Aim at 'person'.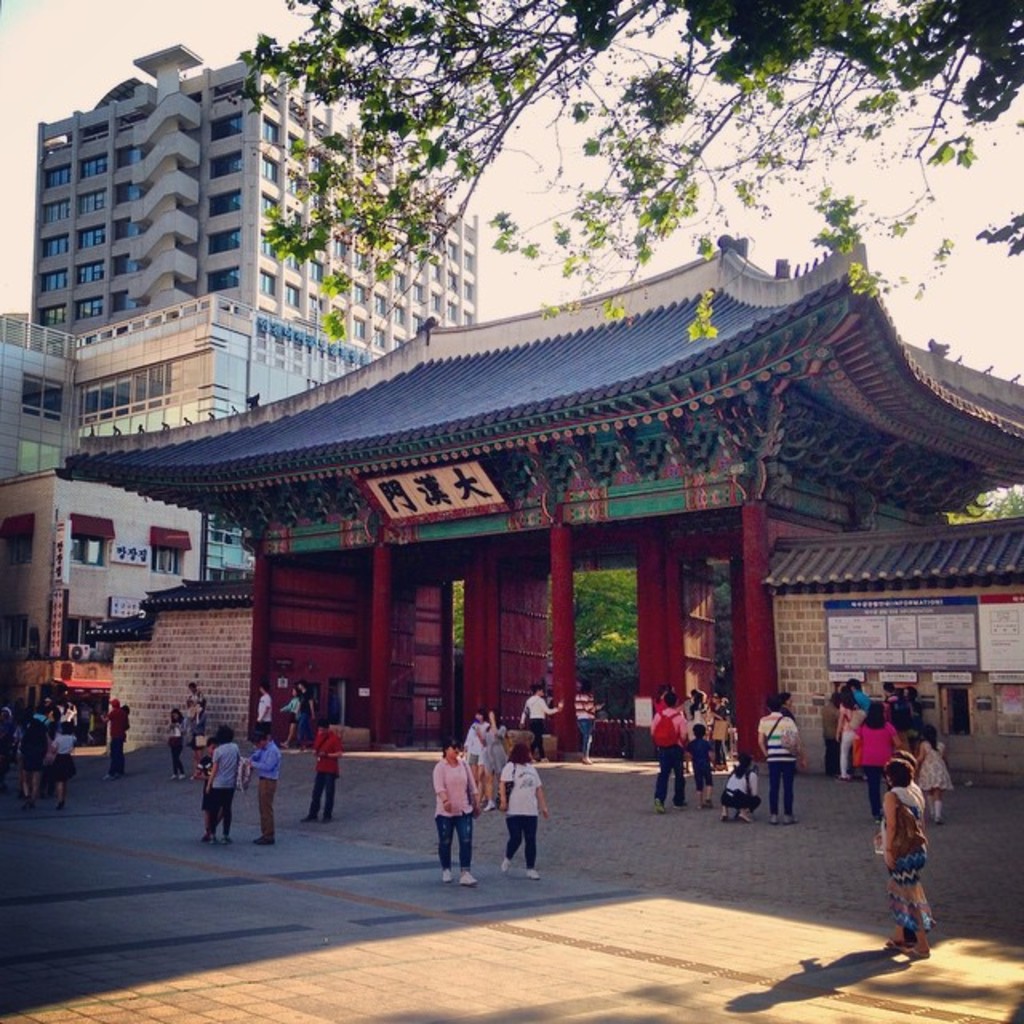
Aimed at 522/686/552/746.
